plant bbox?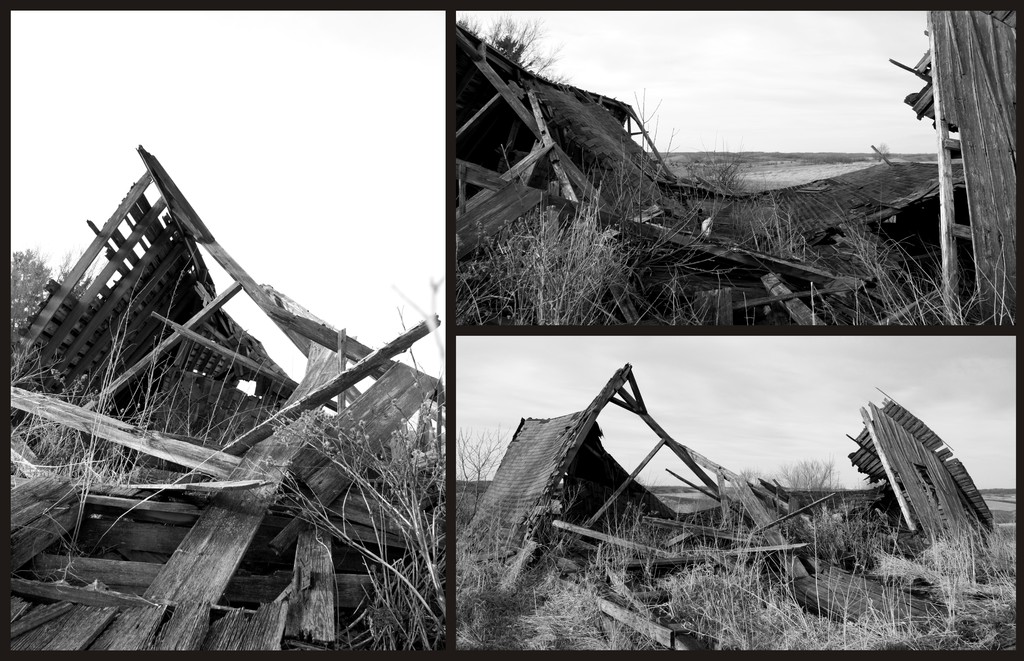
box(819, 479, 1014, 653)
